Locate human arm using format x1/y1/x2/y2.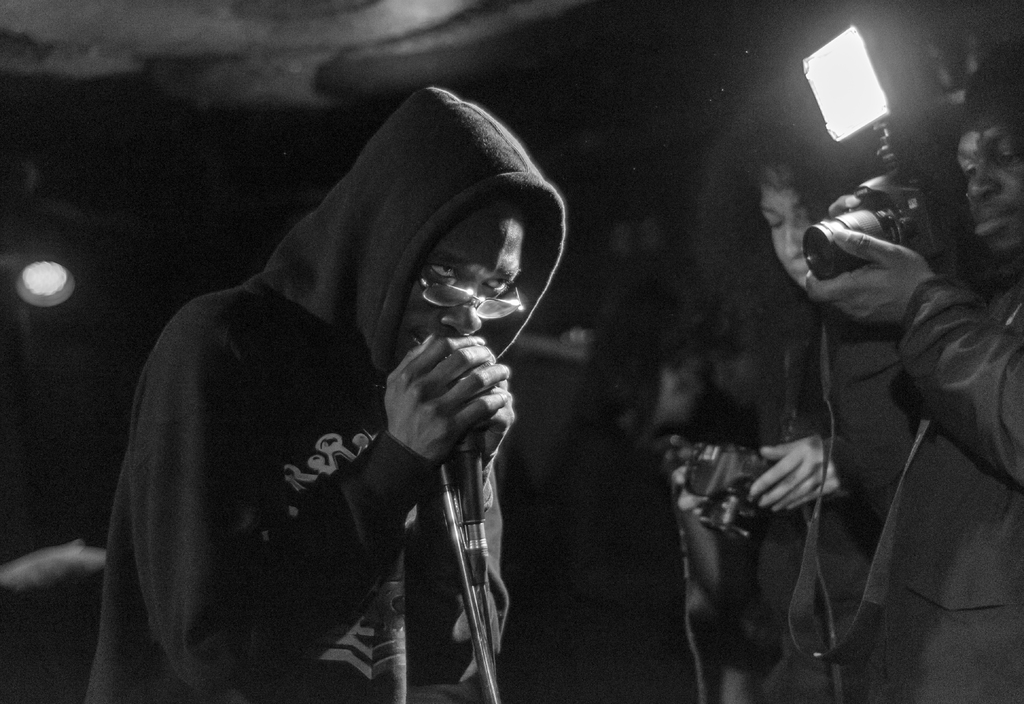
803/215/1023/478.
